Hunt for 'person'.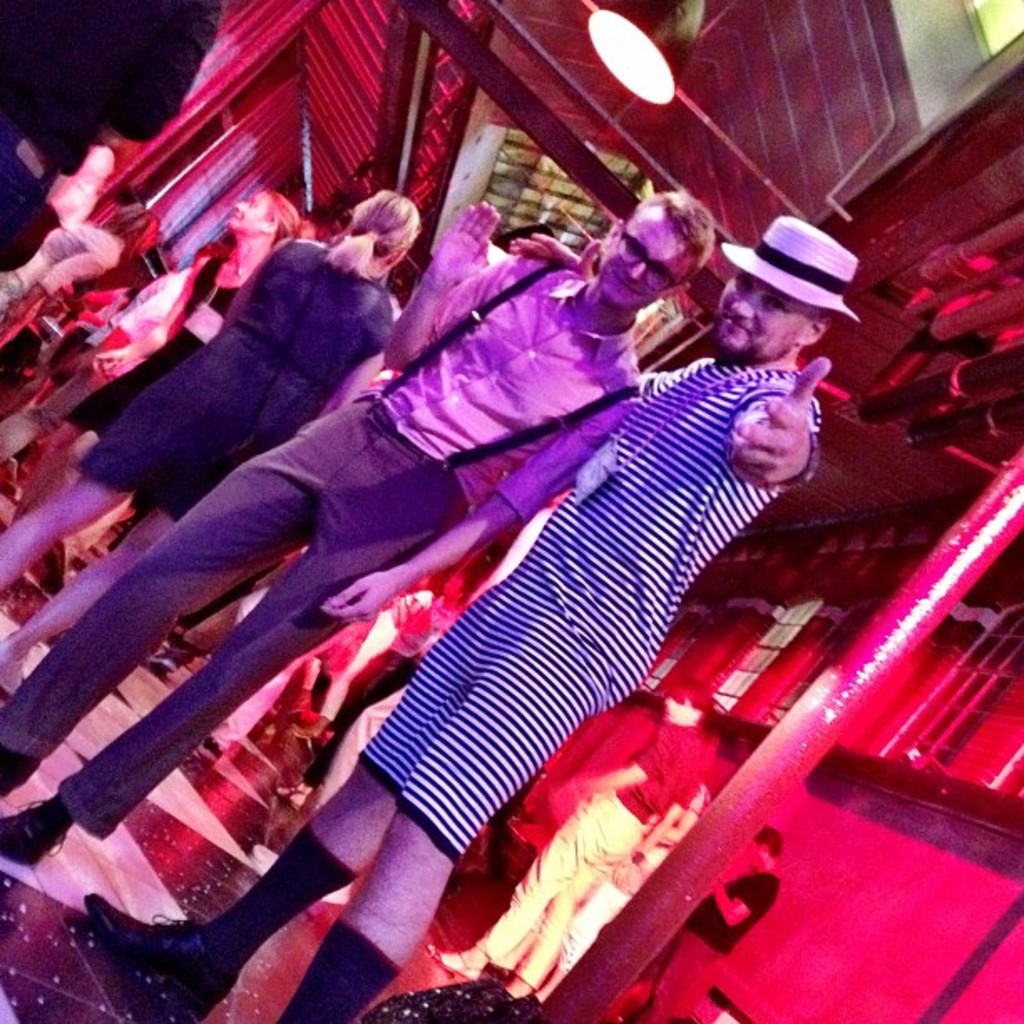
Hunted down at bbox(0, 191, 415, 704).
